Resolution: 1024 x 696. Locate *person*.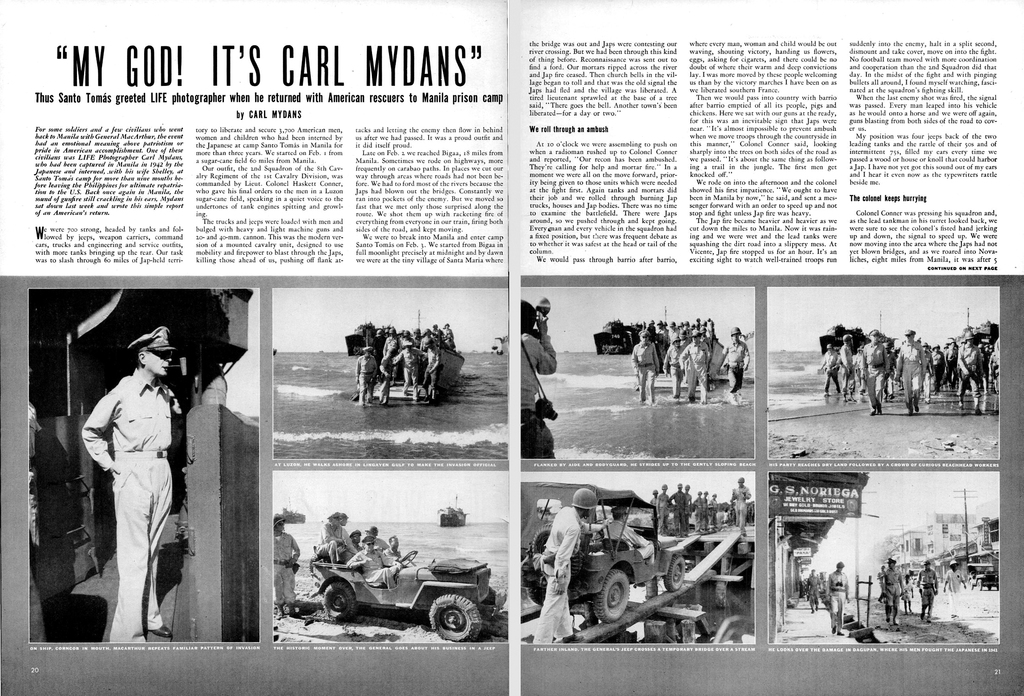
box=[424, 335, 441, 406].
